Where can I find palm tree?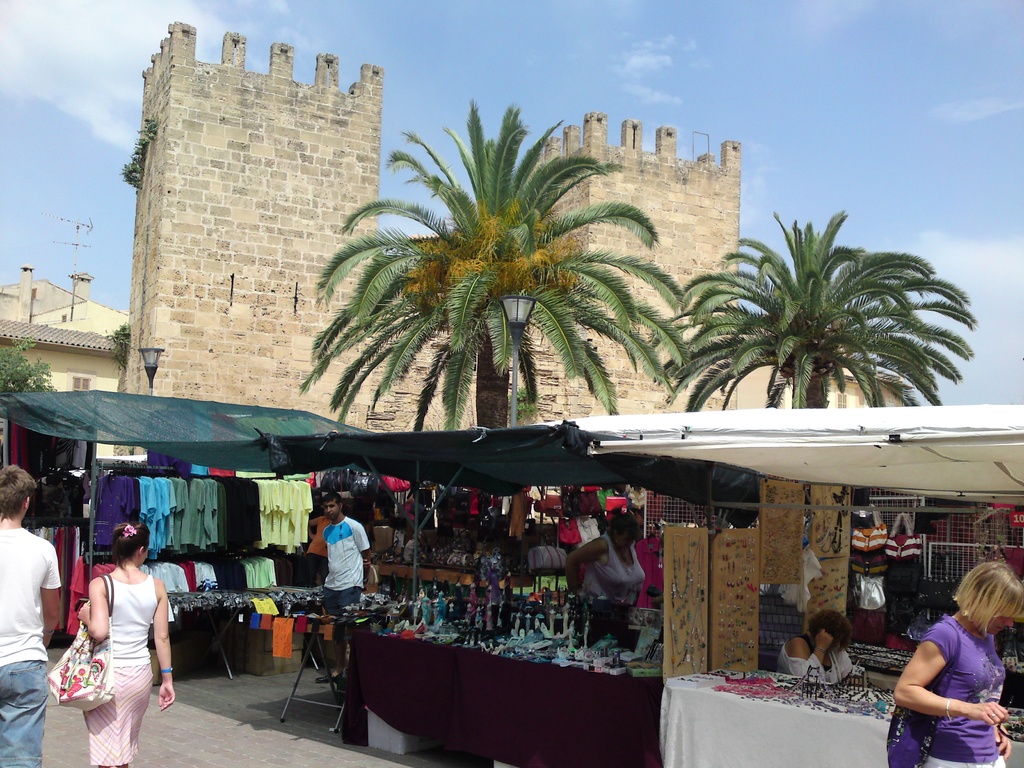
You can find it at 659, 219, 963, 412.
